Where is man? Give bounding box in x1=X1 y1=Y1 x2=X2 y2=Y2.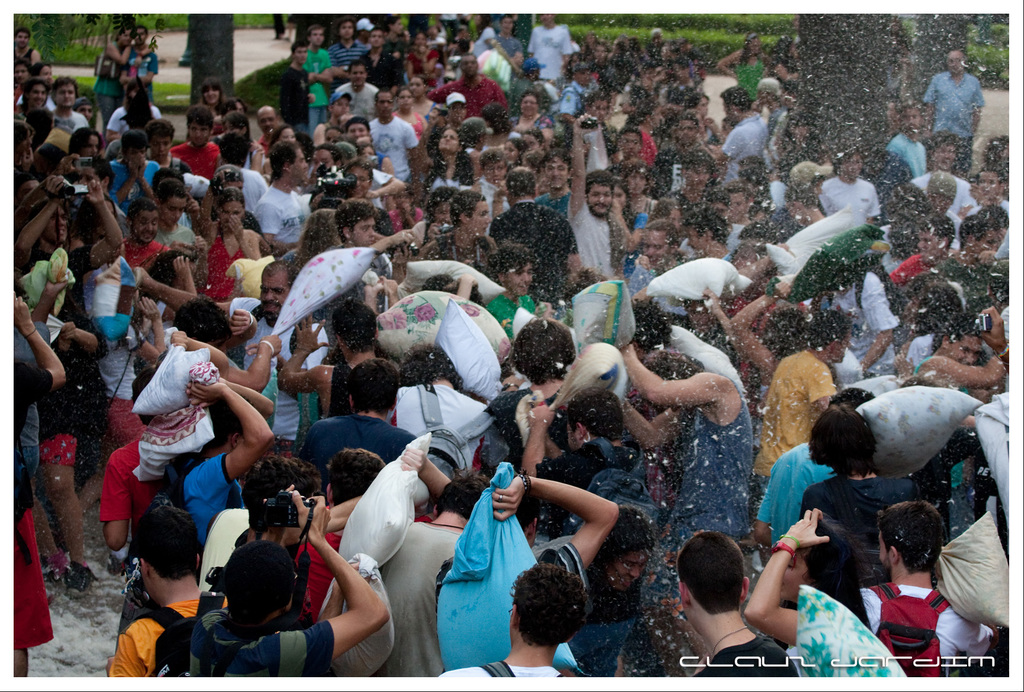
x1=883 y1=216 x2=955 y2=280.
